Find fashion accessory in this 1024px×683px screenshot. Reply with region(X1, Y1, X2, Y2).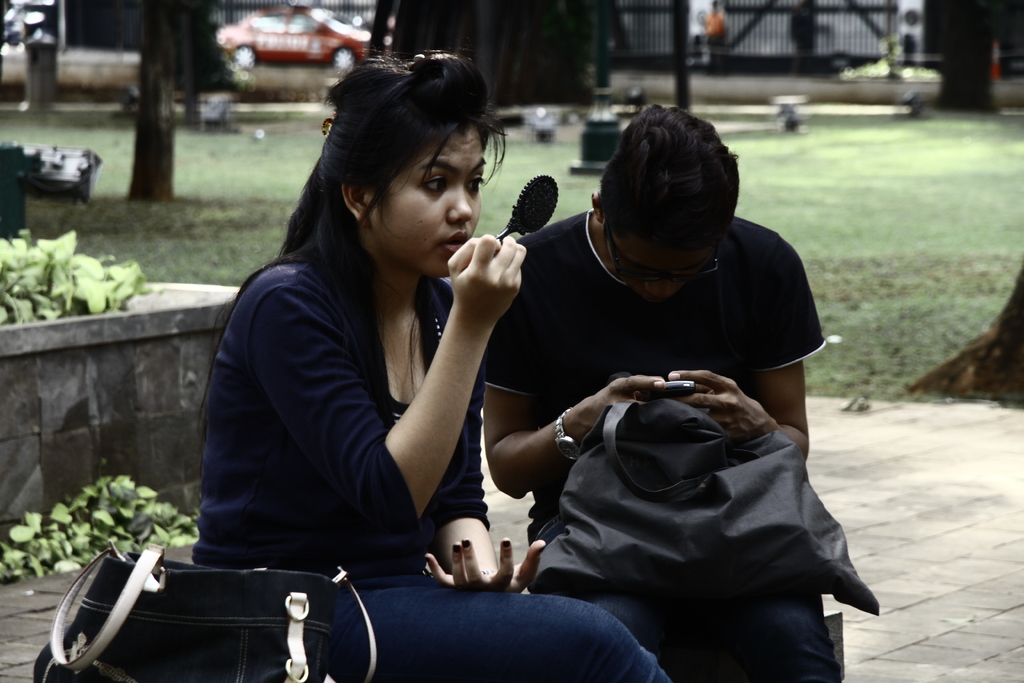
region(426, 555, 433, 565).
